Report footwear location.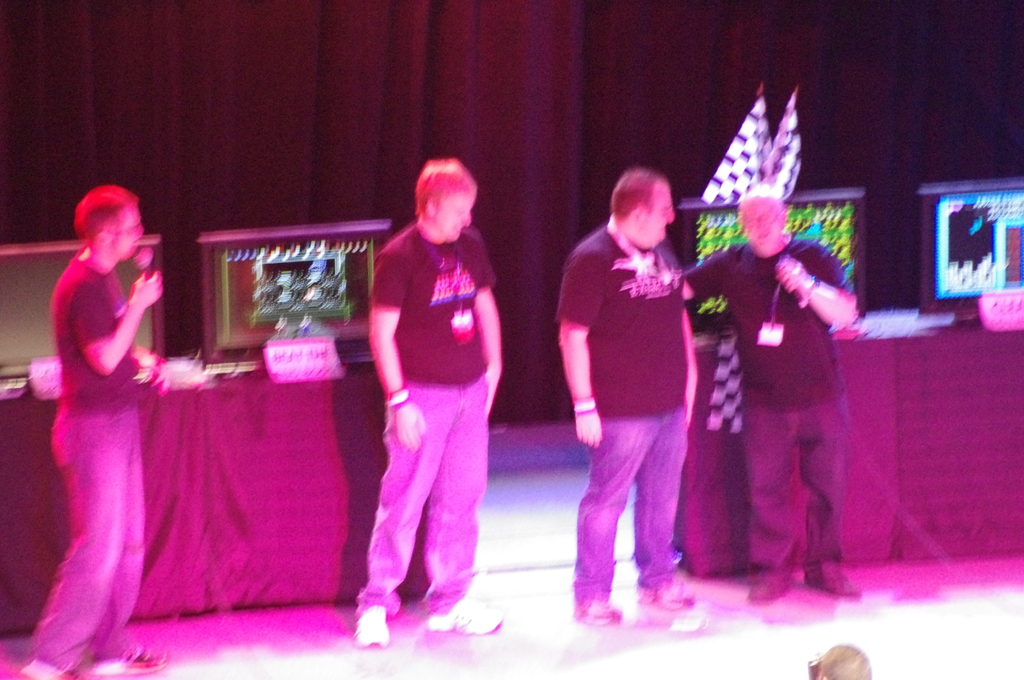
Report: [803,576,861,597].
